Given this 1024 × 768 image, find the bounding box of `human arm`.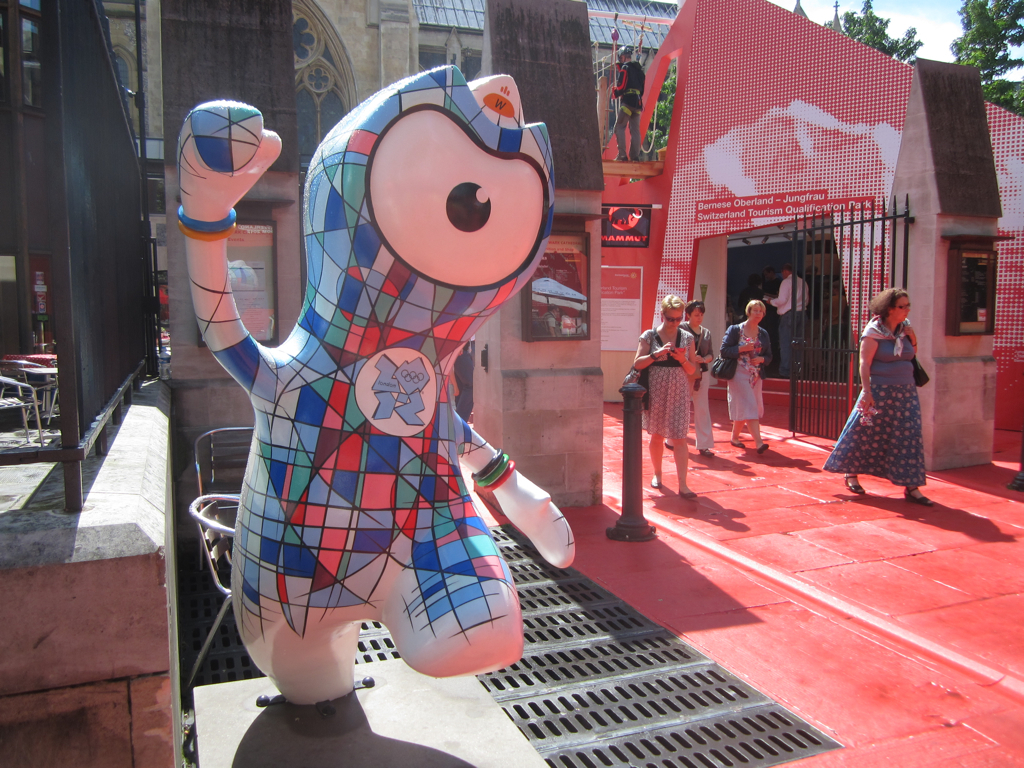
box(854, 320, 879, 414).
